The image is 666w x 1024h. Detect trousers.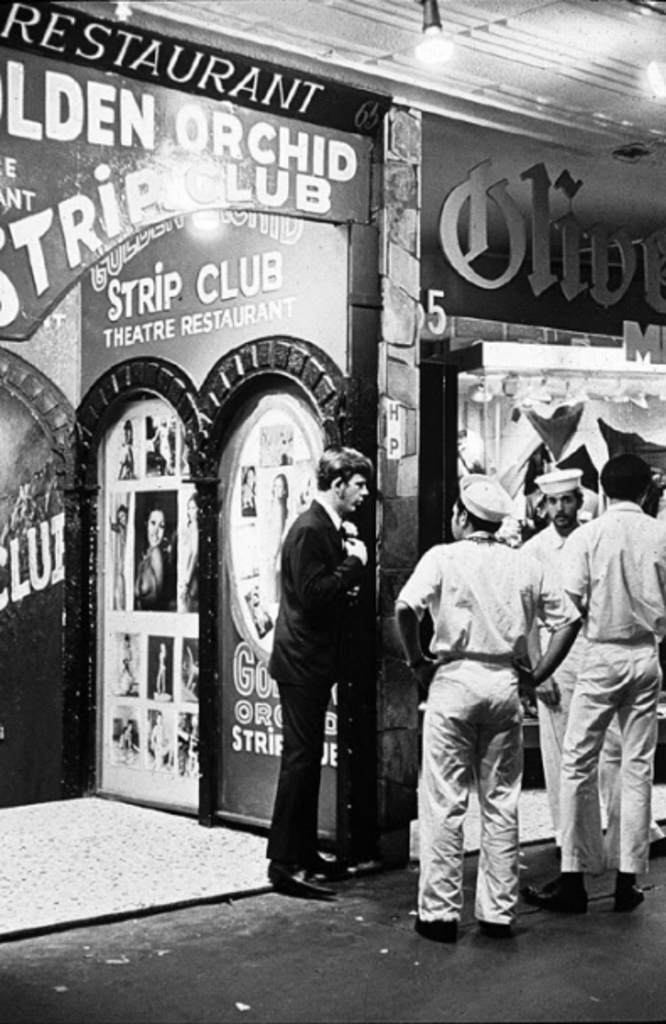
Detection: box(250, 668, 320, 860).
